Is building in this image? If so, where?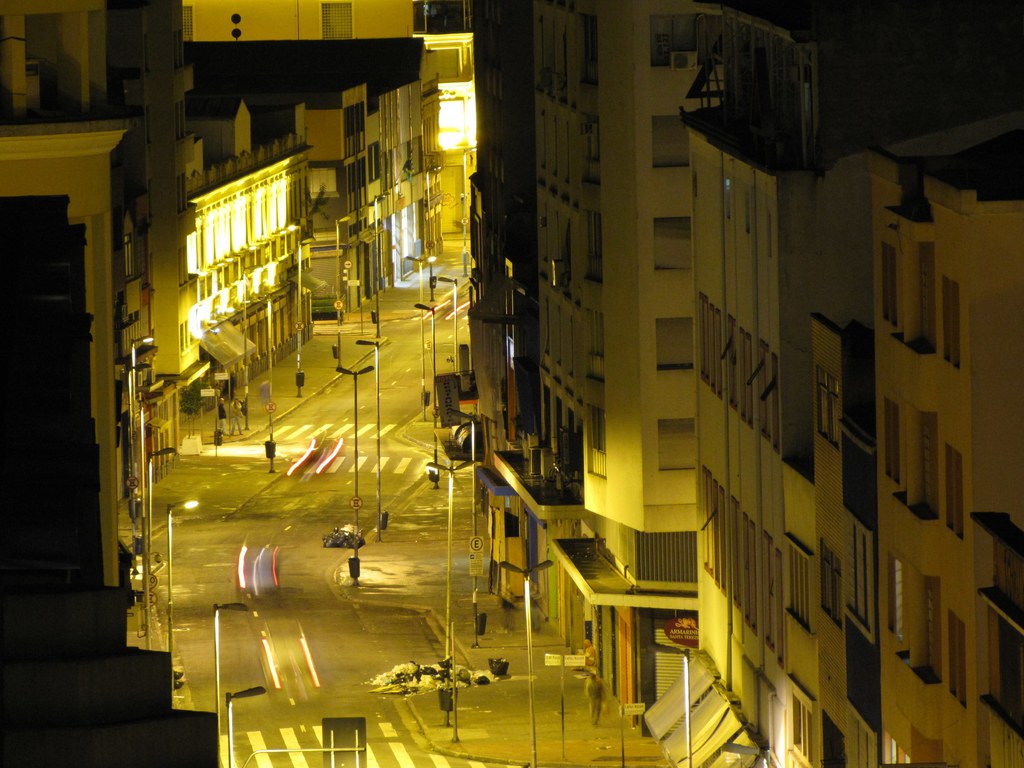
Yes, at 492:6:579:637.
